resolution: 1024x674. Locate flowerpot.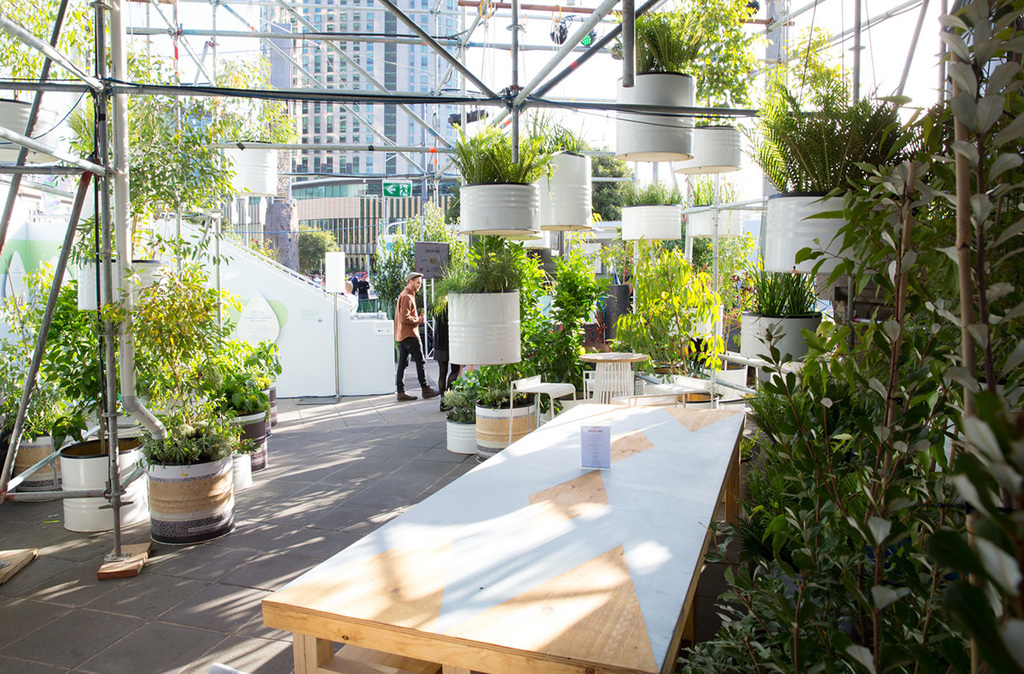
Rect(762, 194, 878, 273).
